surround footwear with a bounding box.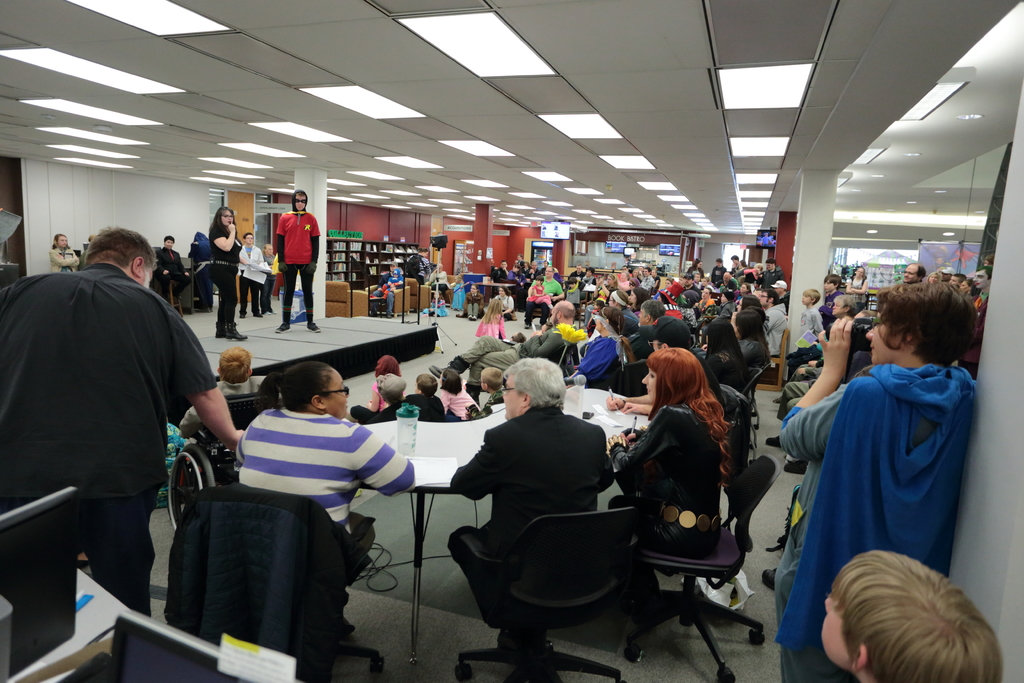
<region>430, 356, 468, 379</region>.
